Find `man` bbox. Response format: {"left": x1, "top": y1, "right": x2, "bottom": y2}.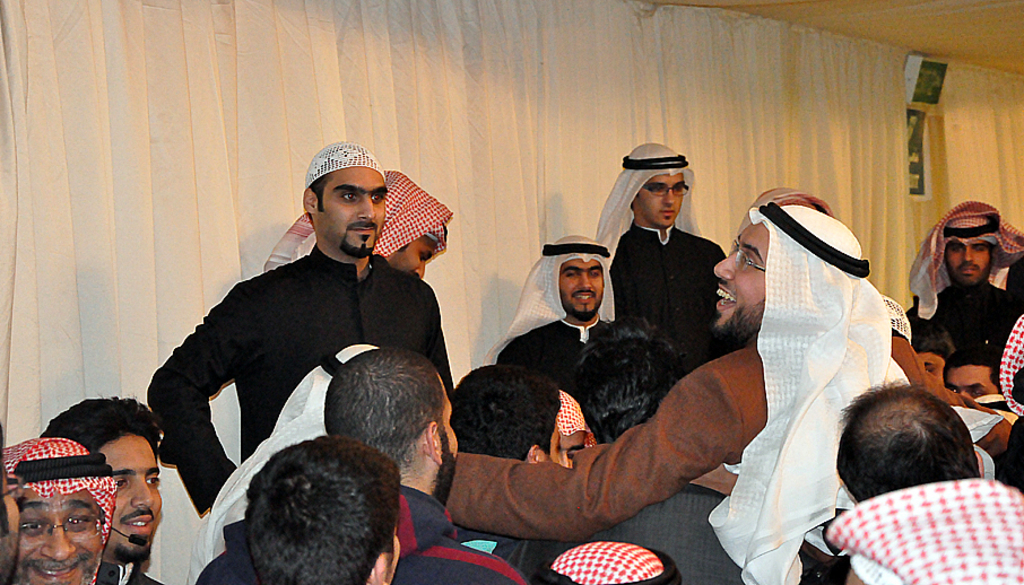
{"left": 584, "top": 148, "right": 729, "bottom": 346}.
